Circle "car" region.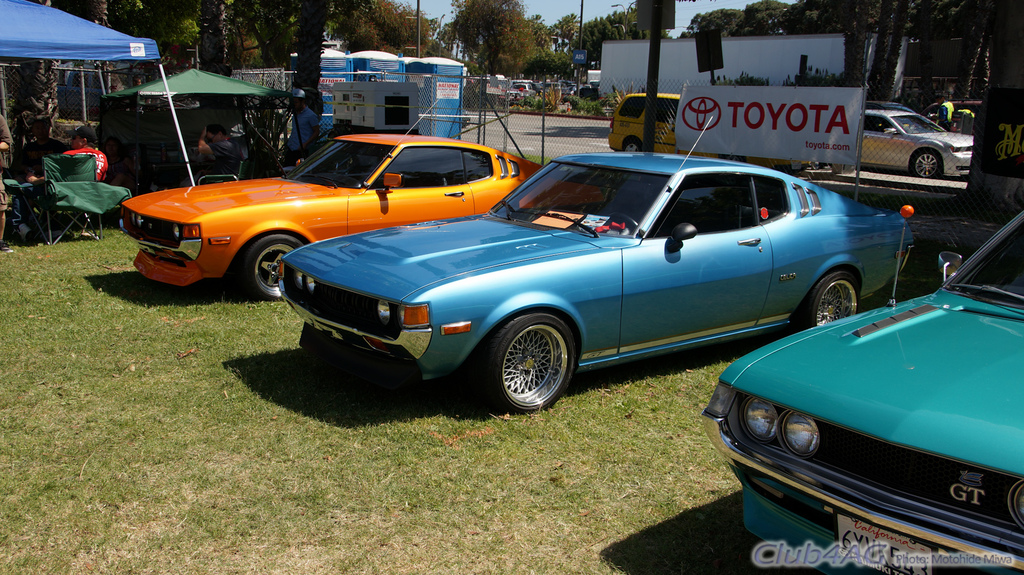
Region: Rect(274, 148, 916, 413).
